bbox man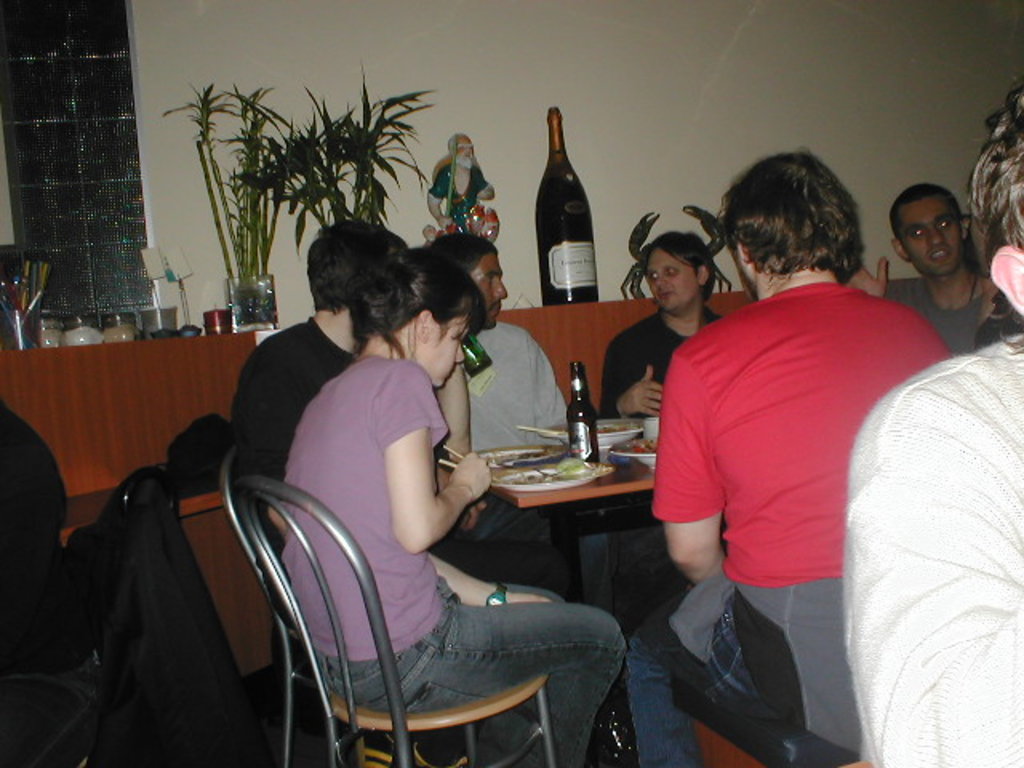
[x1=842, y1=181, x2=995, y2=357]
